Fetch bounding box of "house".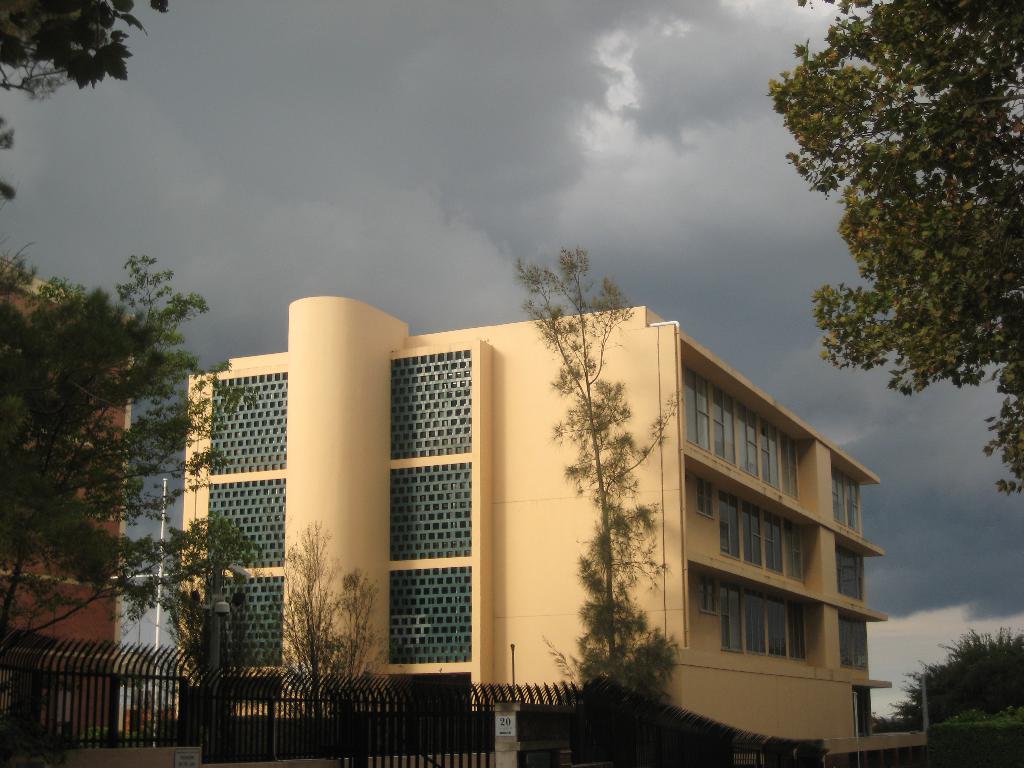
Bbox: (x1=0, y1=257, x2=141, y2=741).
